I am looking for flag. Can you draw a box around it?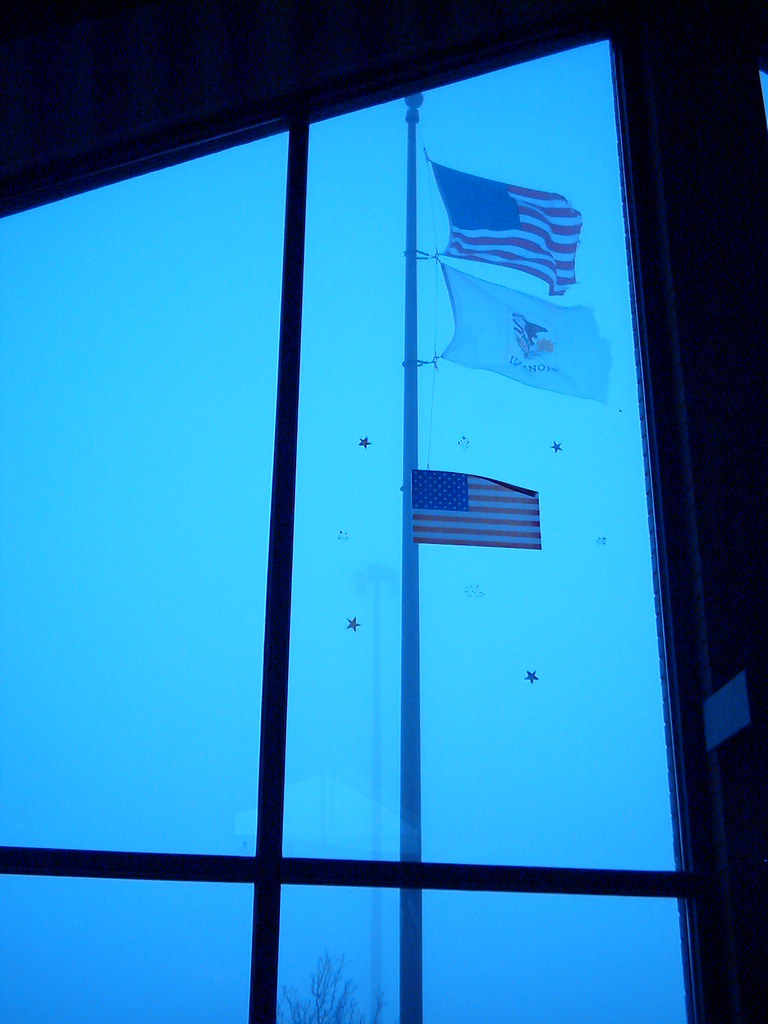
Sure, the bounding box is 405/463/548/554.
